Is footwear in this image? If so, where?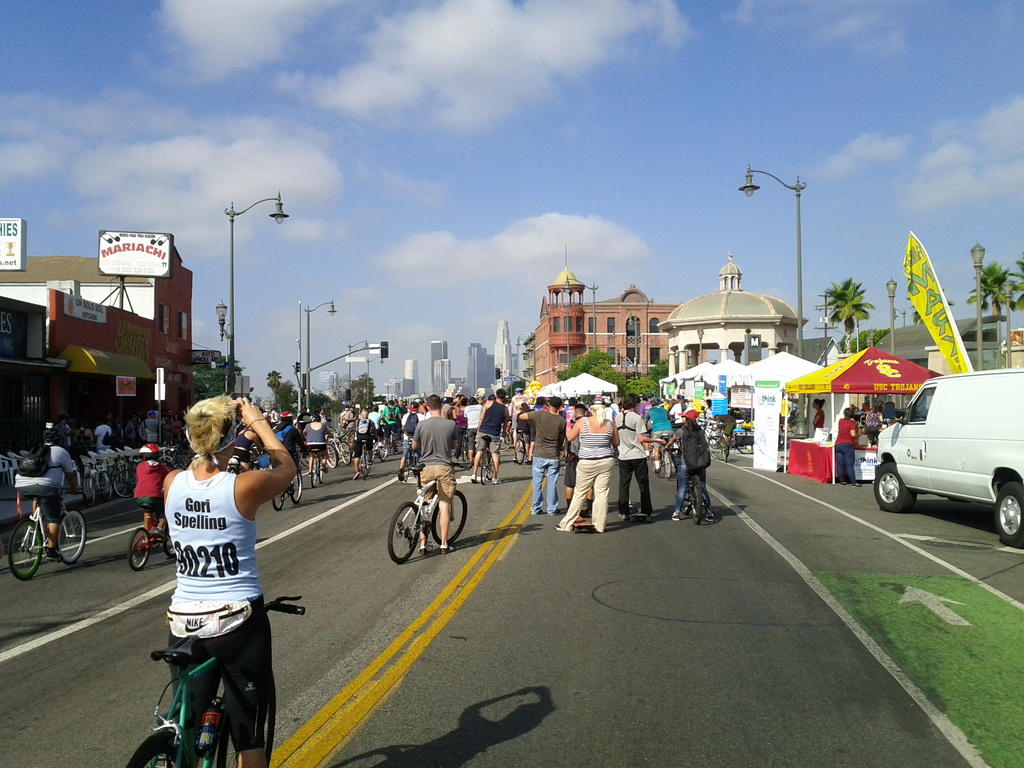
Yes, at select_region(42, 545, 57, 556).
